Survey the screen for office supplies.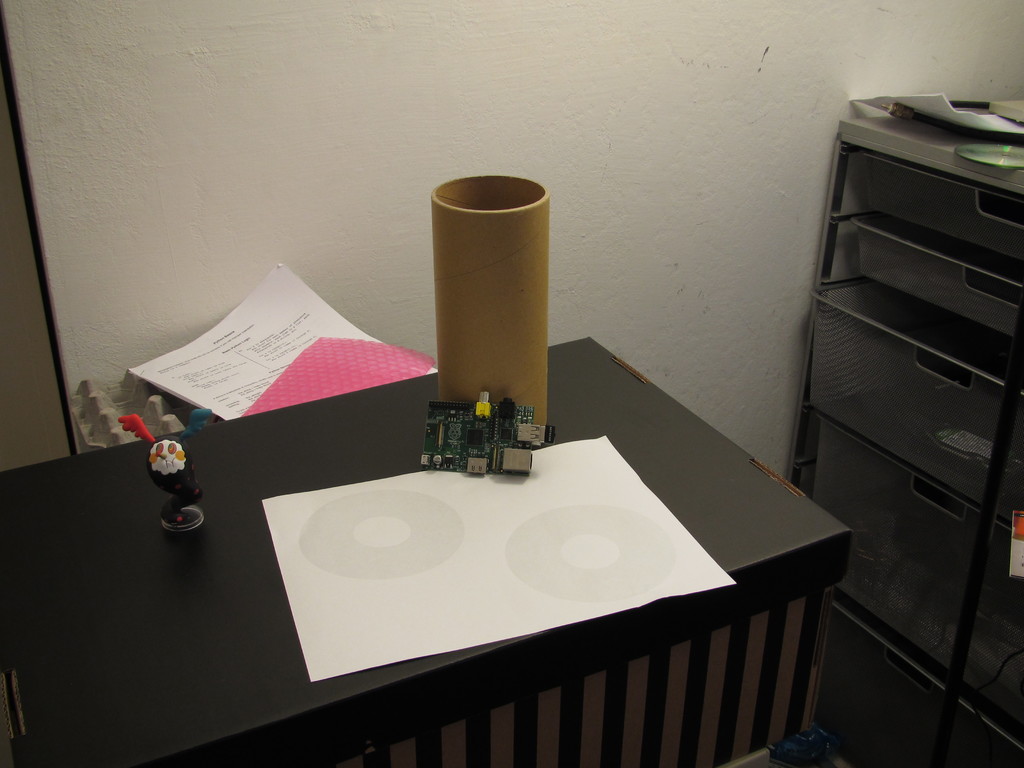
Survey found: detection(127, 262, 429, 419).
